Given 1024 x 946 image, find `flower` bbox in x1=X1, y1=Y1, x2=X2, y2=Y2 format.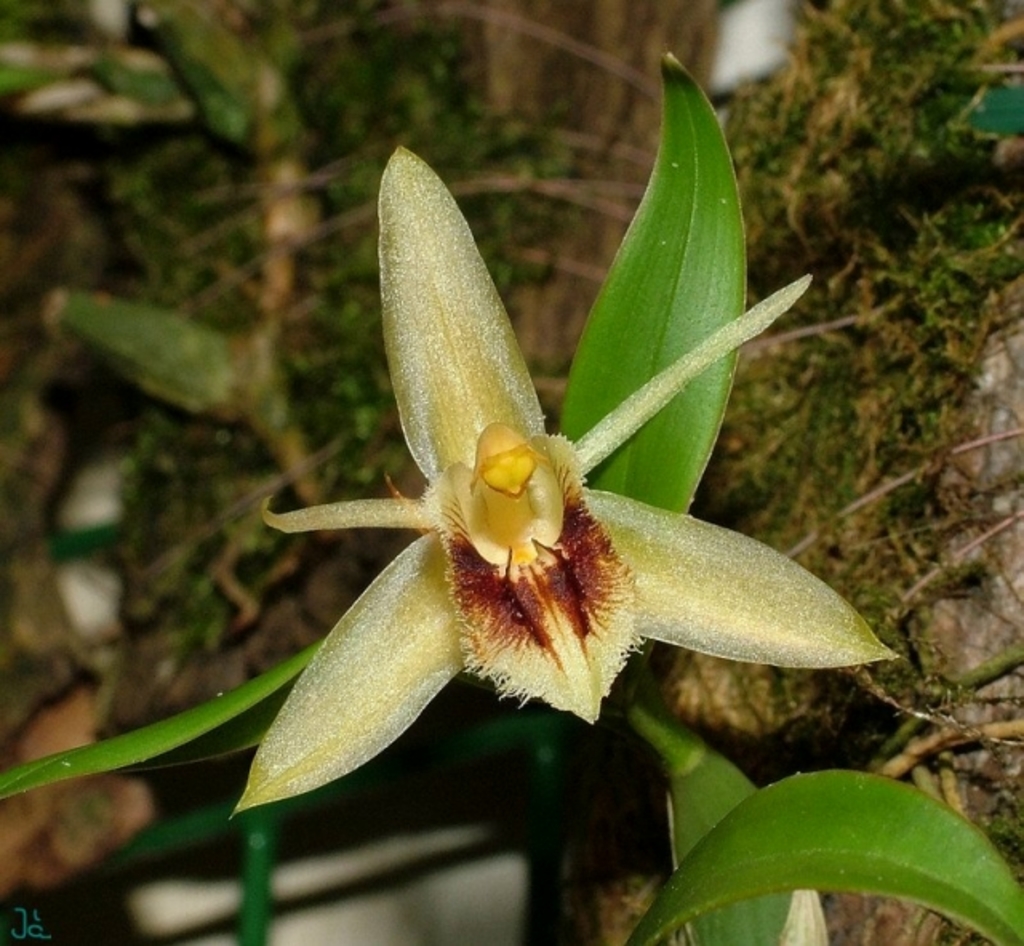
x1=224, y1=144, x2=893, y2=826.
